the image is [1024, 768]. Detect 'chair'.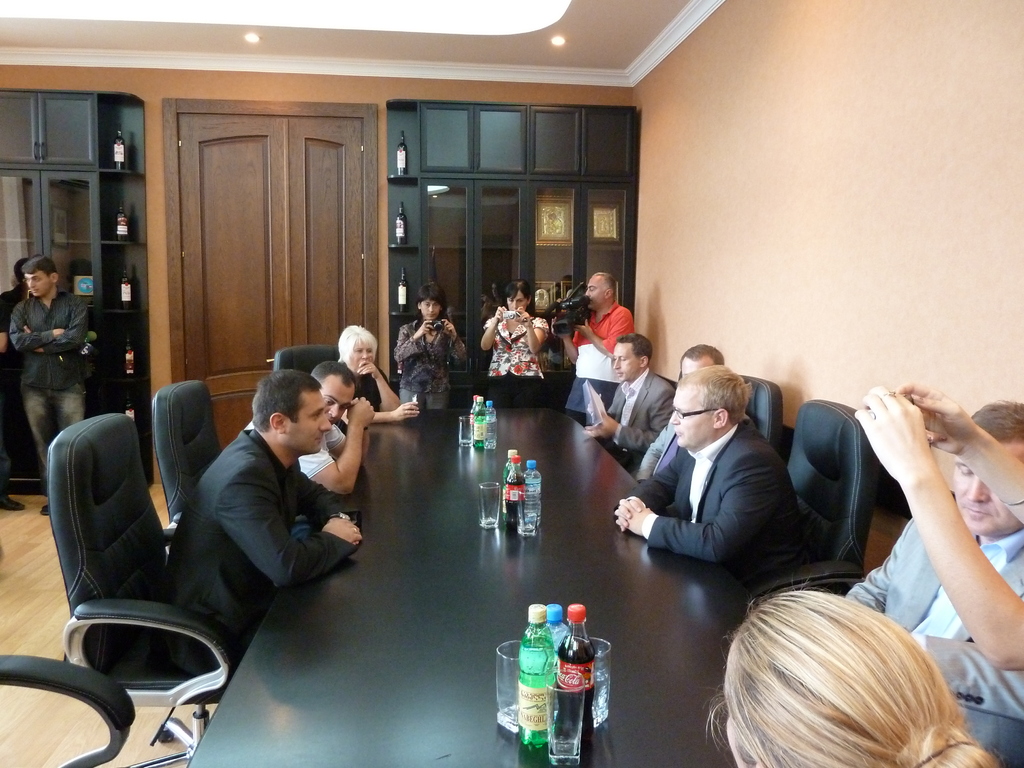
Detection: {"left": 732, "top": 374, "right": 785, "bottom": 455}.
